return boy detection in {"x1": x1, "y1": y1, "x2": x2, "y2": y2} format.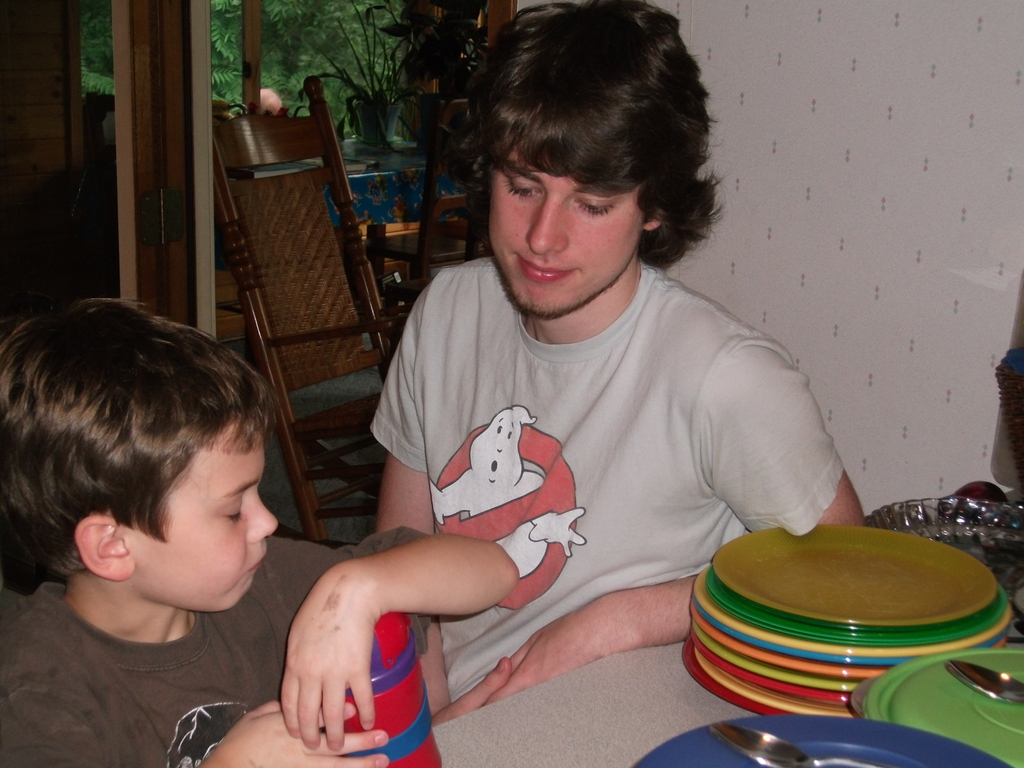
{"x1": 0, "y1": 273, "x2": 319, "y2": 767}.
